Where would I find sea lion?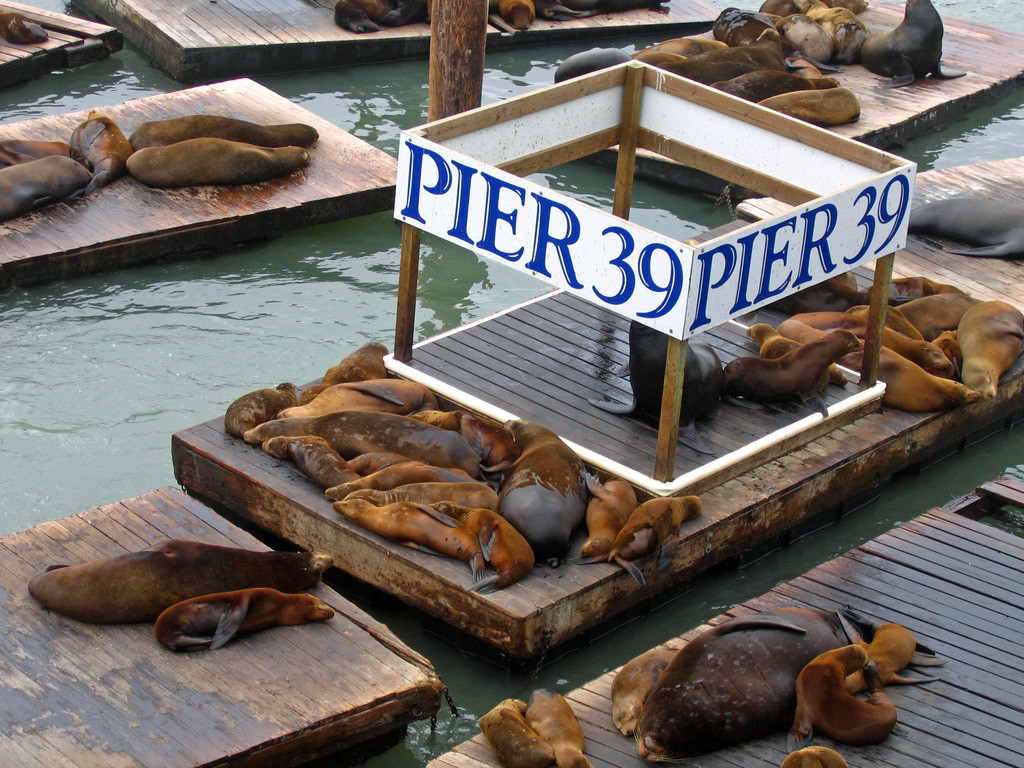
At l=476, t=699, r=554, b=767.
